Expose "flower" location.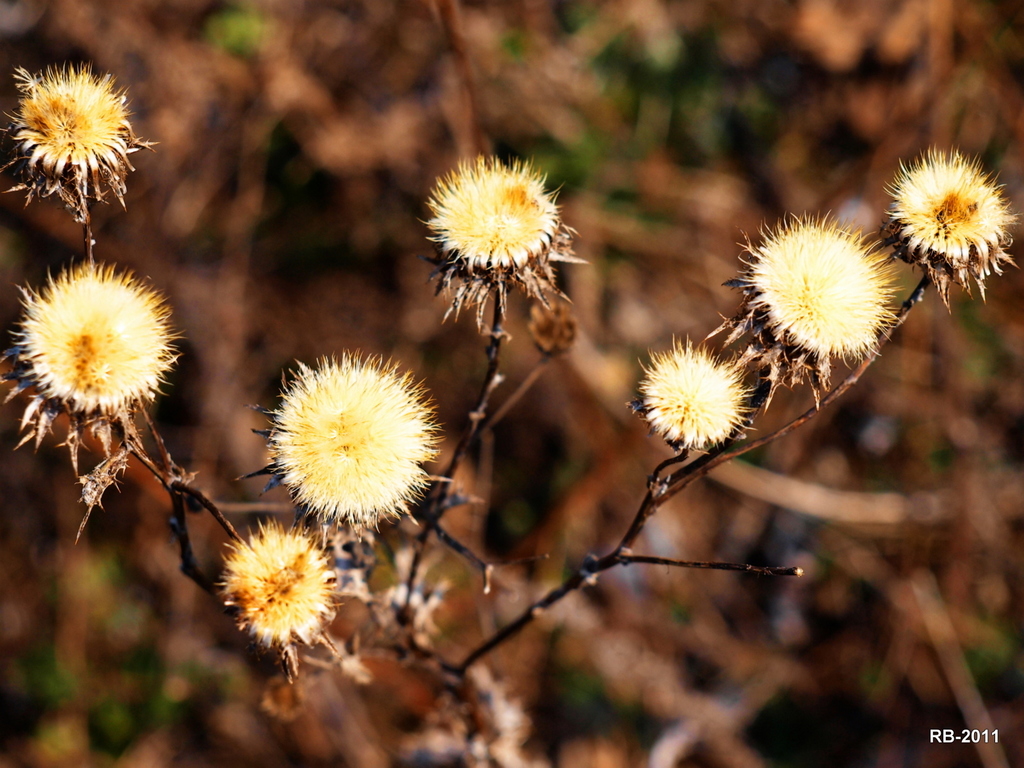
Exposed at 639:344:755:459.
